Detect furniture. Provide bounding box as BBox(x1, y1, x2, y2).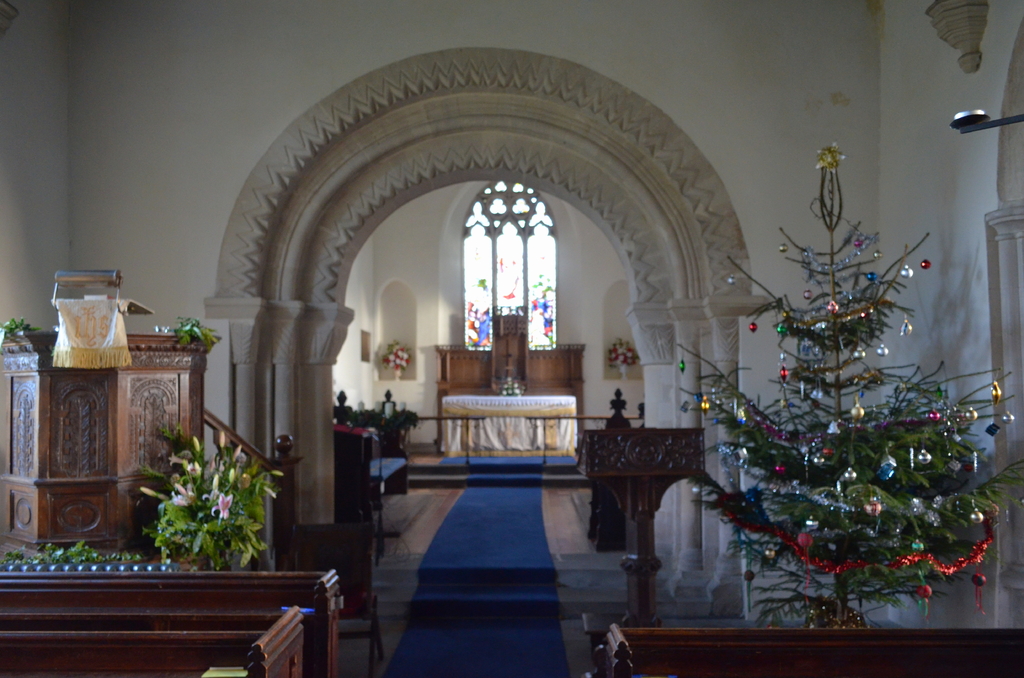
BBox(0, 569, 343, 677).
